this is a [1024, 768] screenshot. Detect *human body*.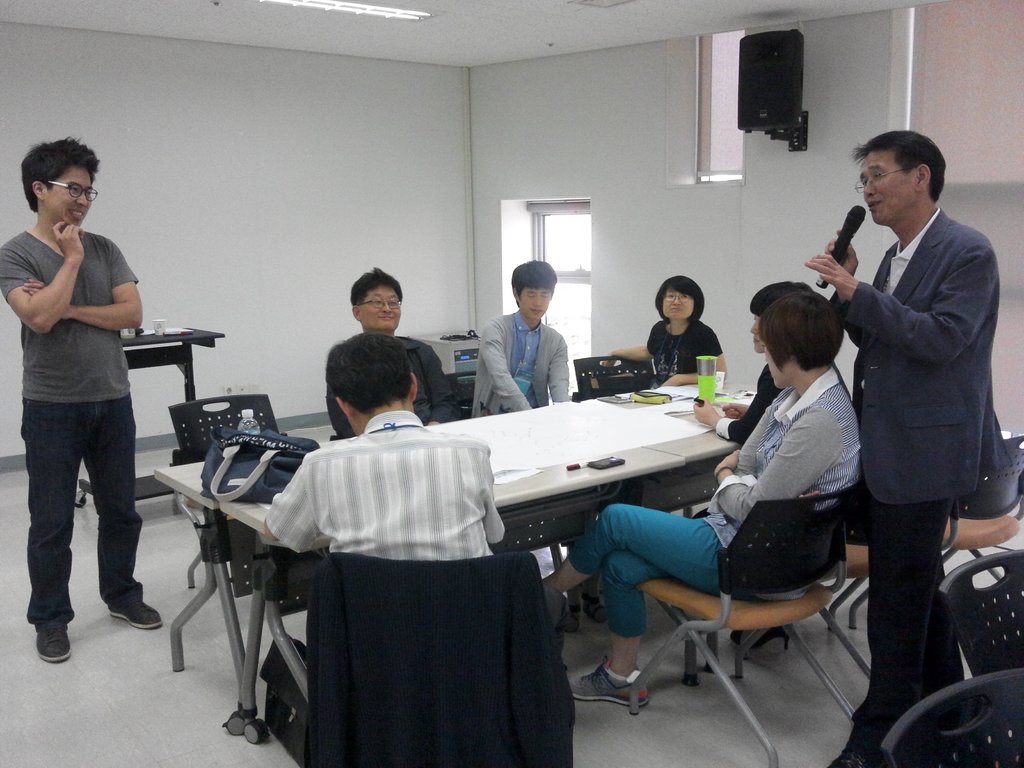
[x1=318, y1=321, x2=452, y2=442].
